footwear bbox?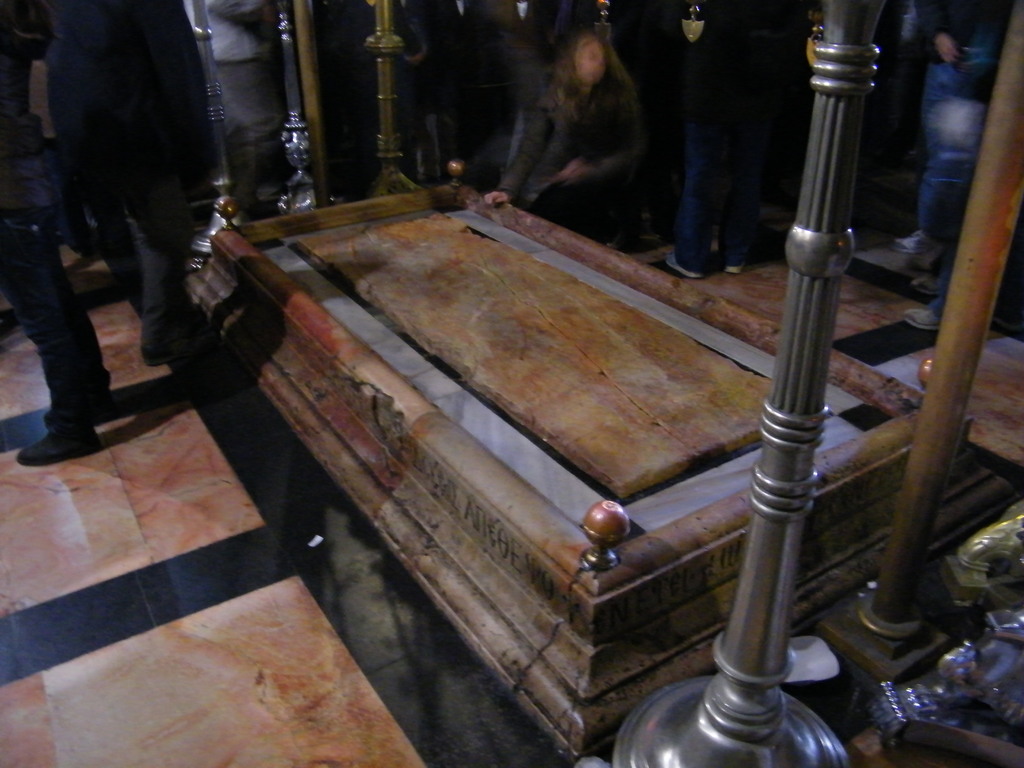
(x1=909, y1=273, x2=943, y2=298)
